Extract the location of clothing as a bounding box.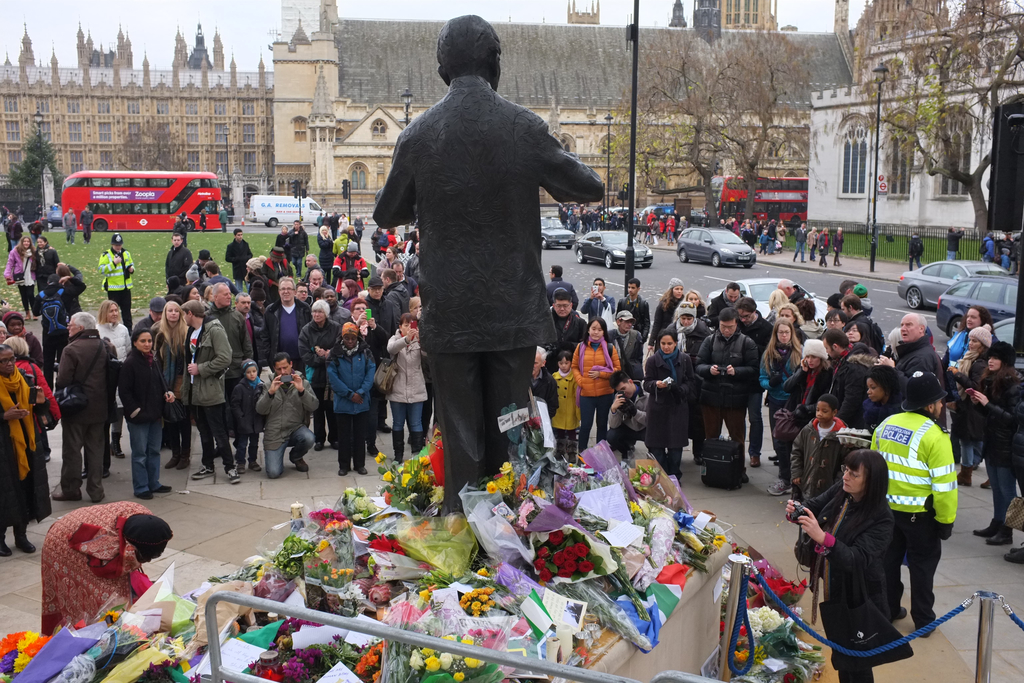
<bbox>2, 369, 52, 531</bbox>.
